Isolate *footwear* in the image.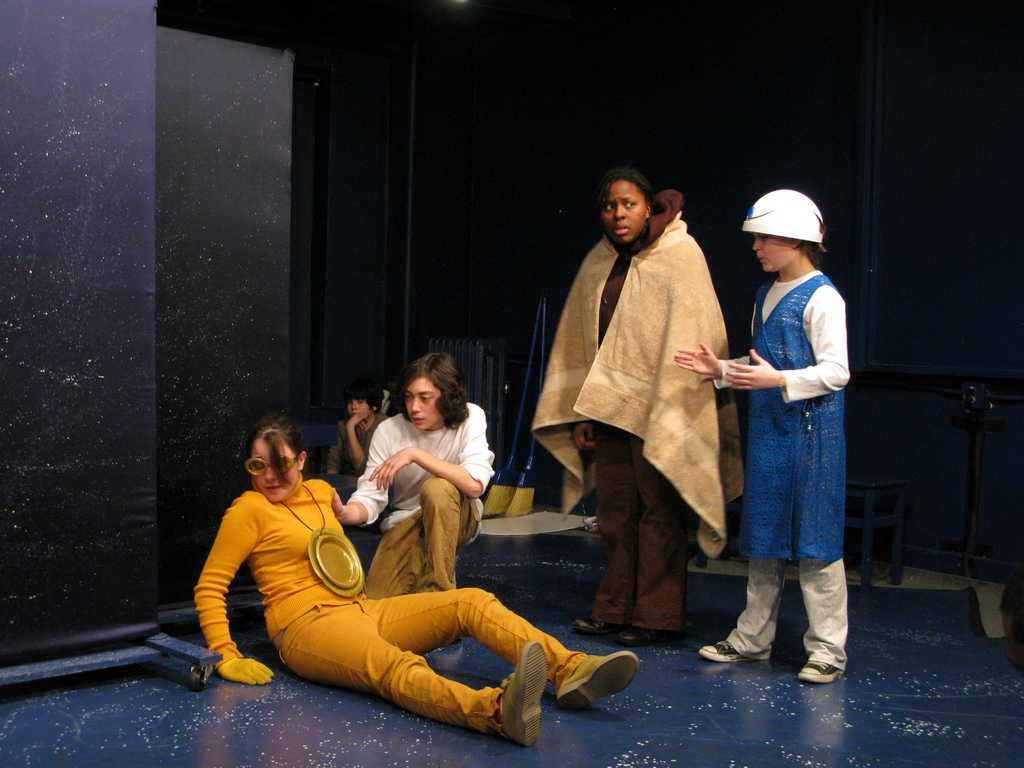
Isolated region: [left=797, top=655, right=840, bottom=684].
